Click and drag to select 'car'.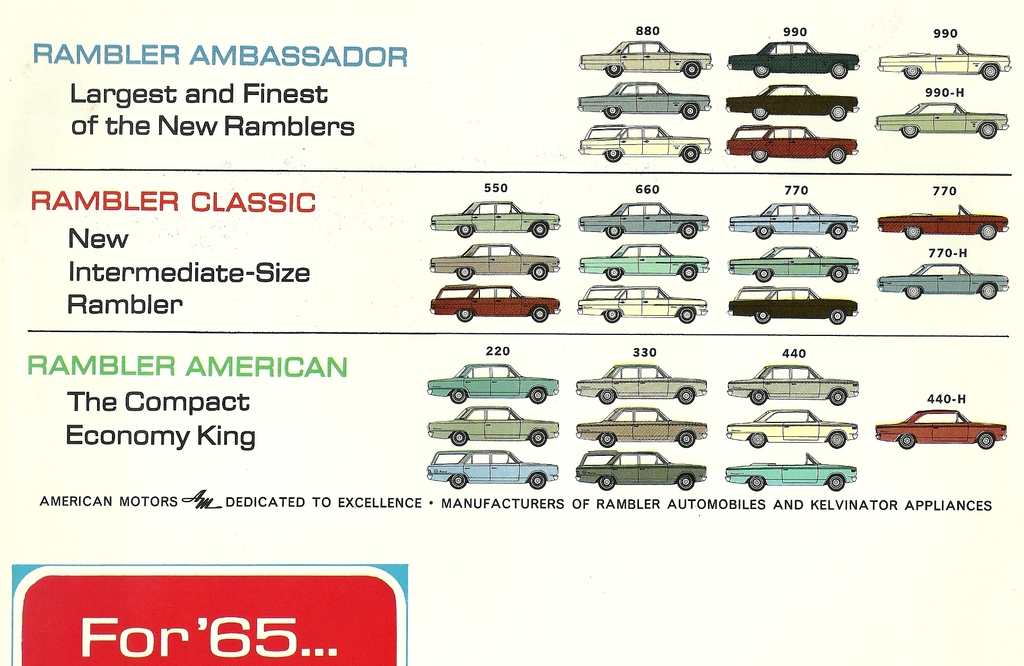
Selection: x1=730 y1=206 x2=863 y2=238.
